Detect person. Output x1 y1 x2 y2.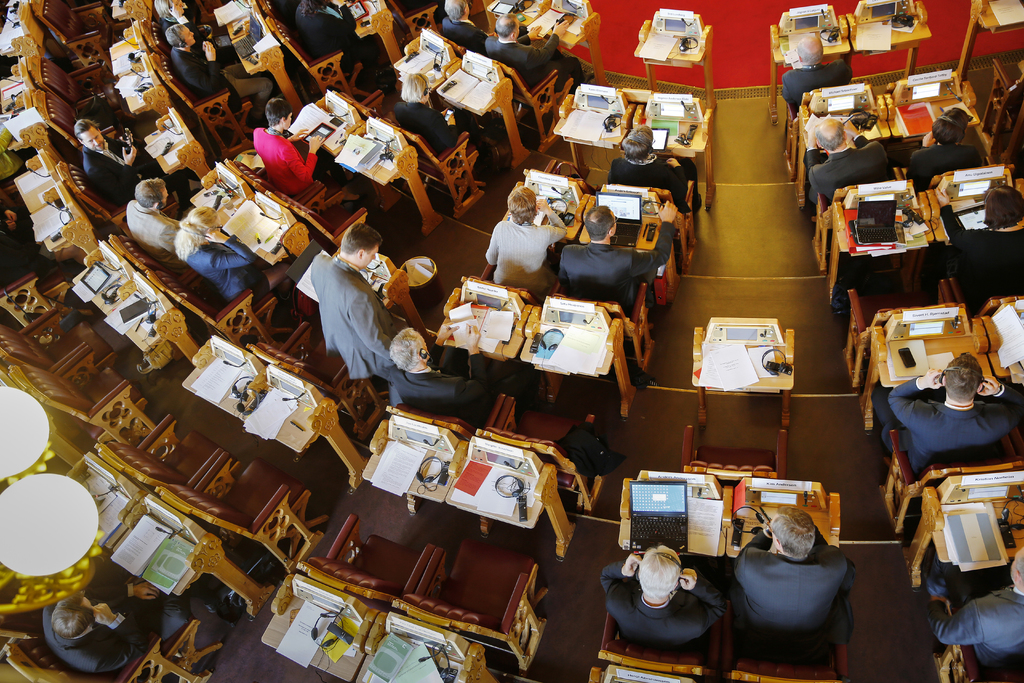
168 204 294 309.
